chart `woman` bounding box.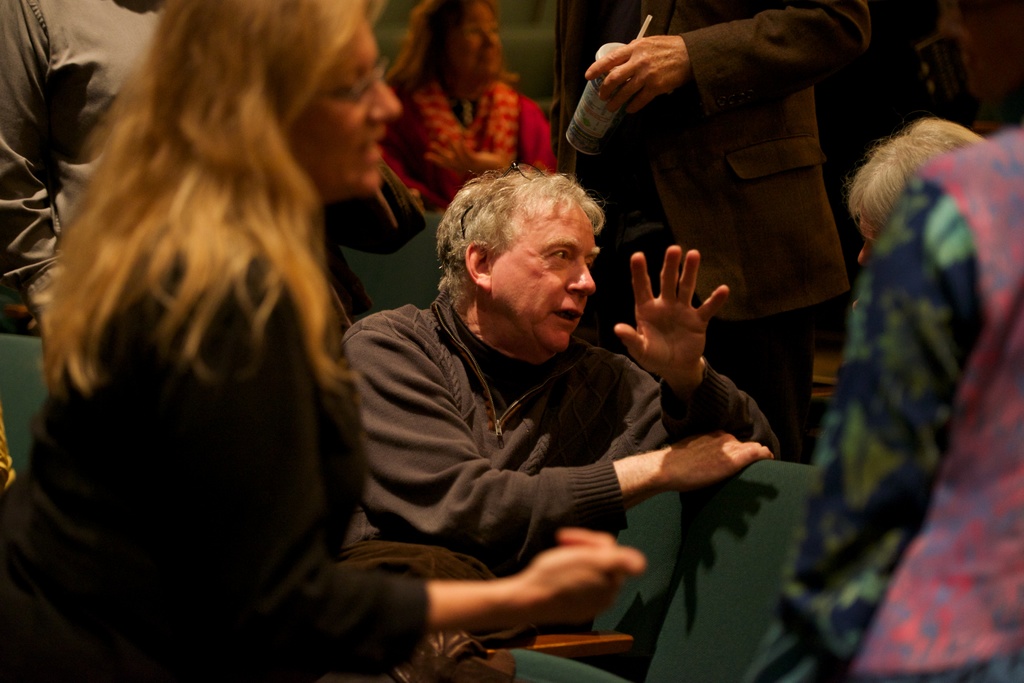
Charted: locate(371, 0, 550, 229).
